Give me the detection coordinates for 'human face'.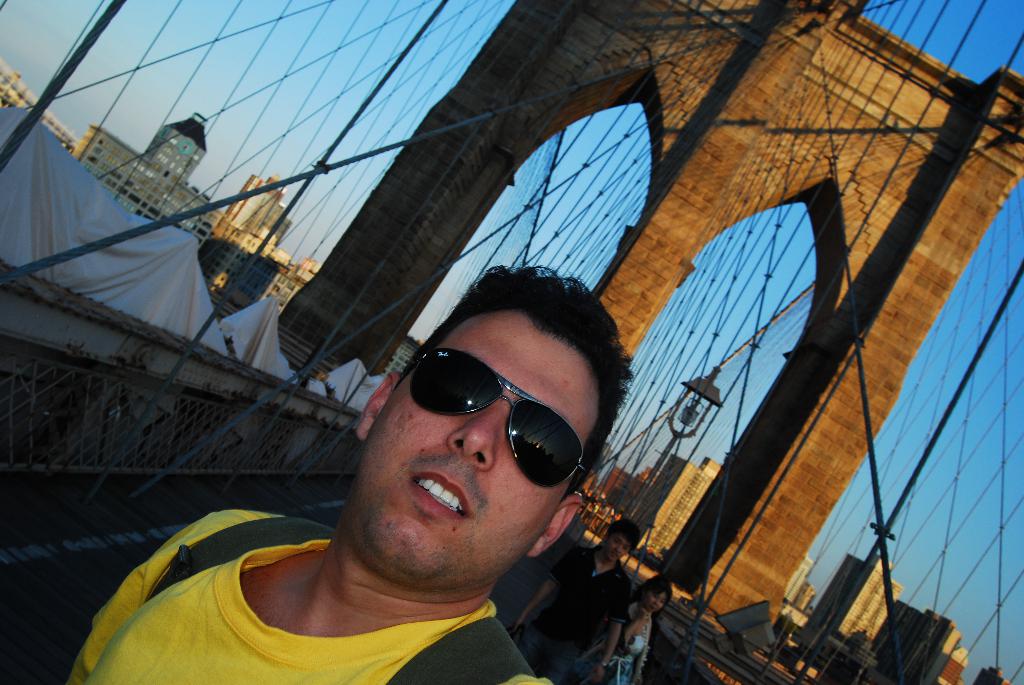
detection(608, 528, 632, 563).
